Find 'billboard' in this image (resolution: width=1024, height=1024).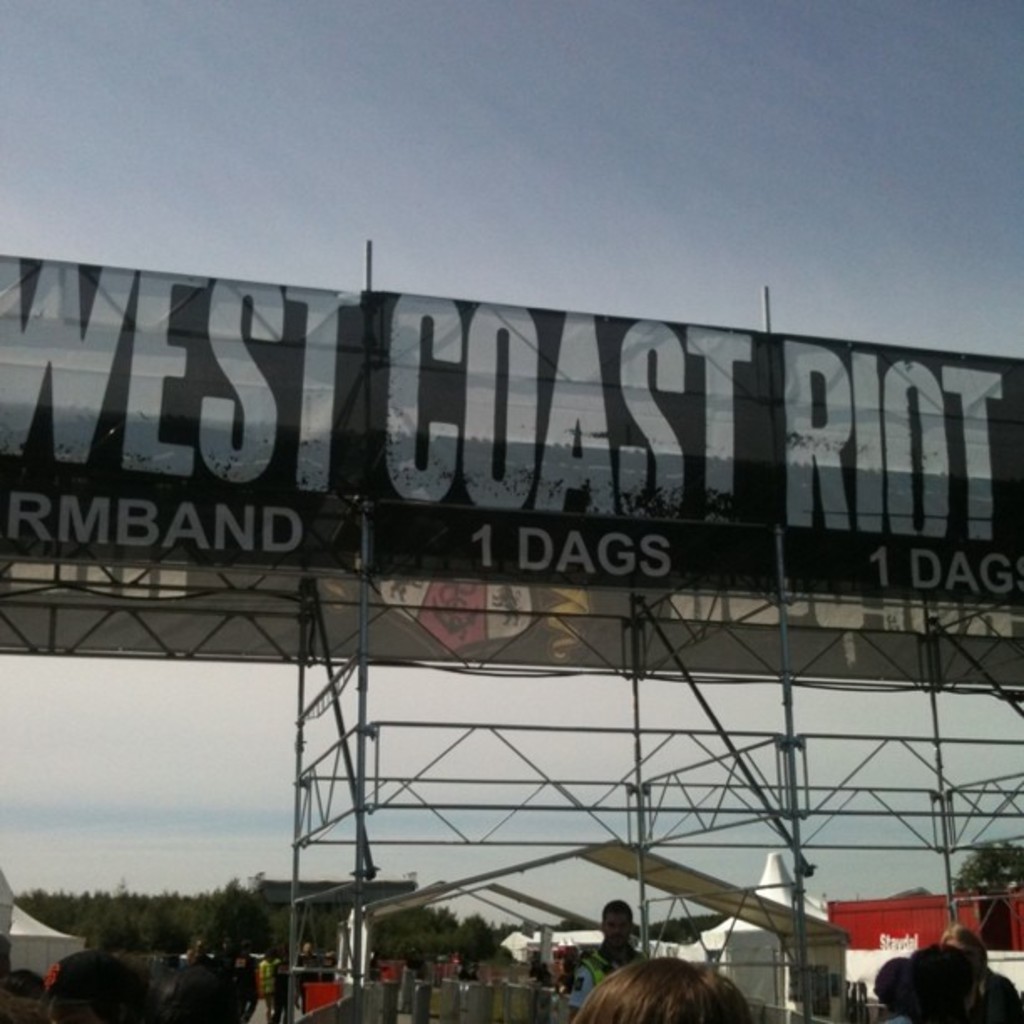
detection(0, 562, 1022, 698).
